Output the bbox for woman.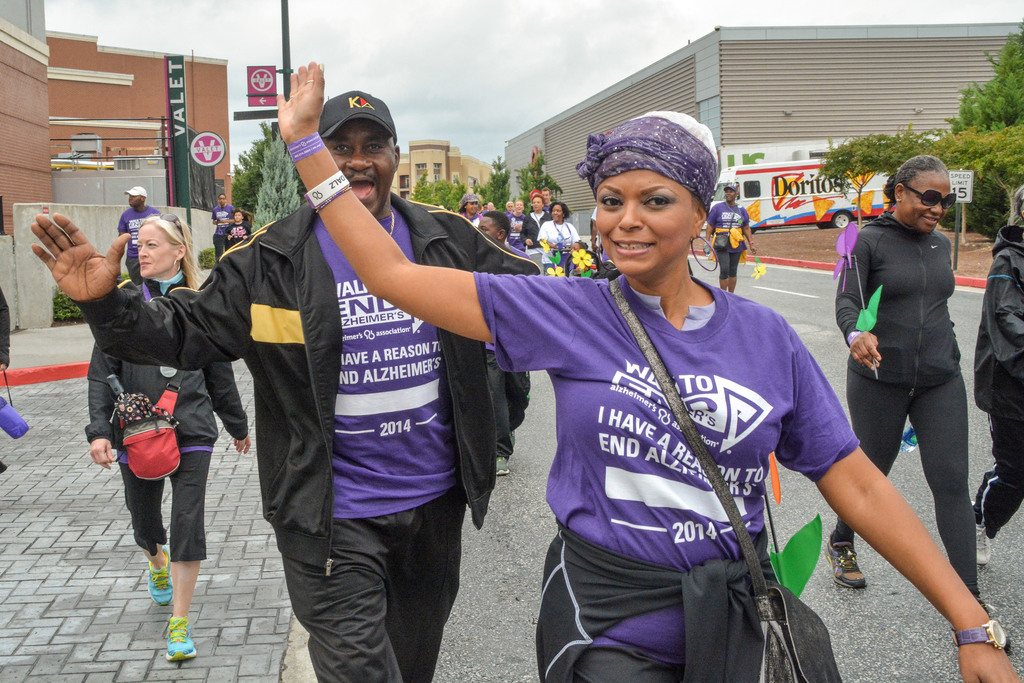
538:201:582:272.
